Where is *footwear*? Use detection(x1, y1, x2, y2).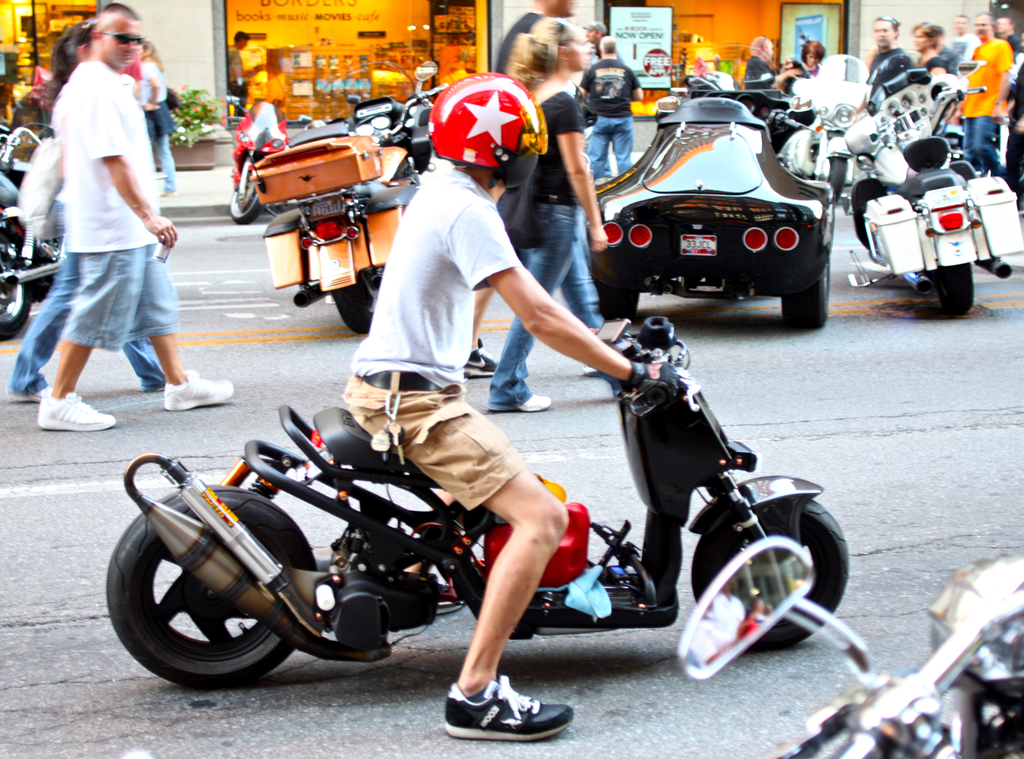
detection(162, 368, 237, 412).
